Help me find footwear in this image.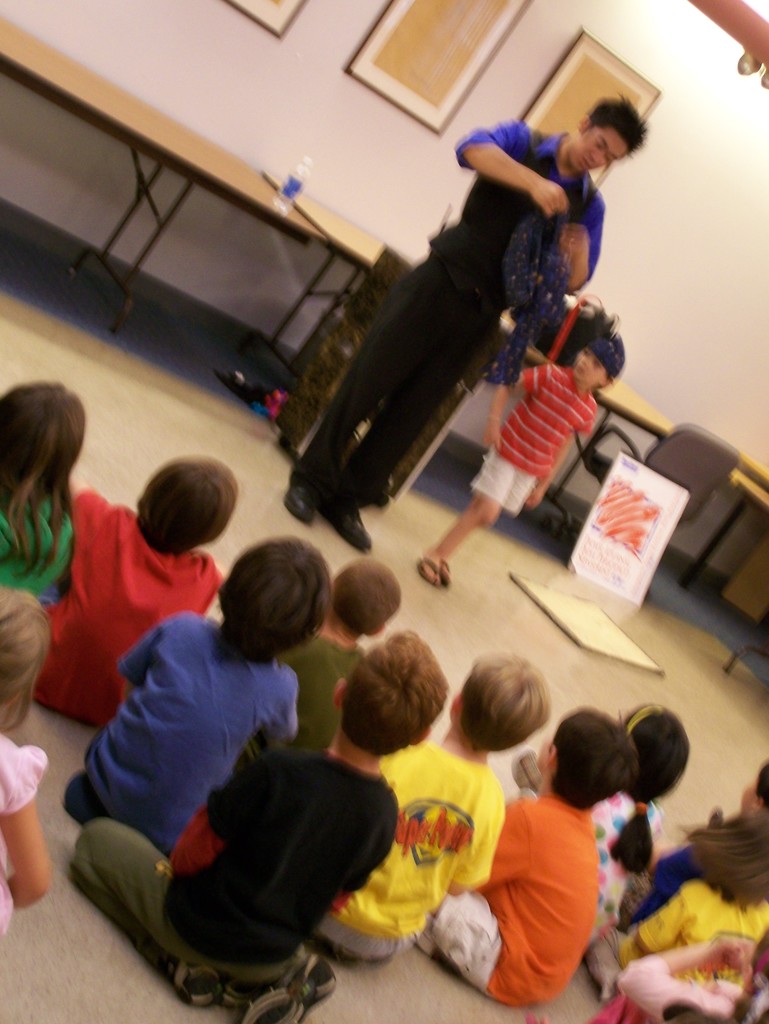
Found it: x1=283, y1=477, x2=327, y2=526.
